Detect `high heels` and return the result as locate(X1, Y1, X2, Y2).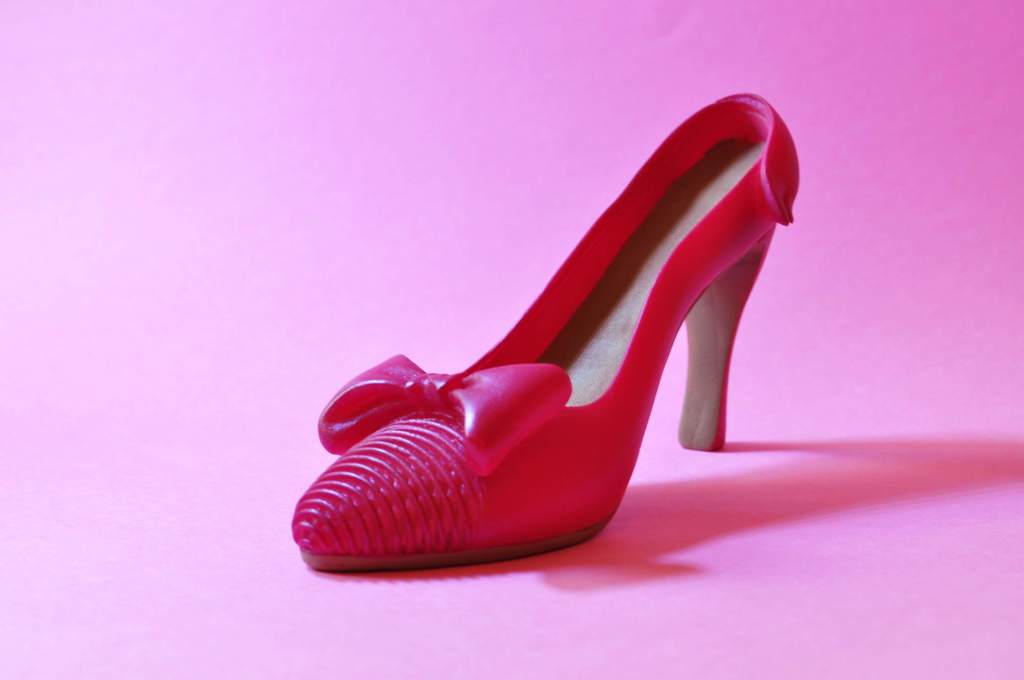
locate(291, 93, 797, 576).
